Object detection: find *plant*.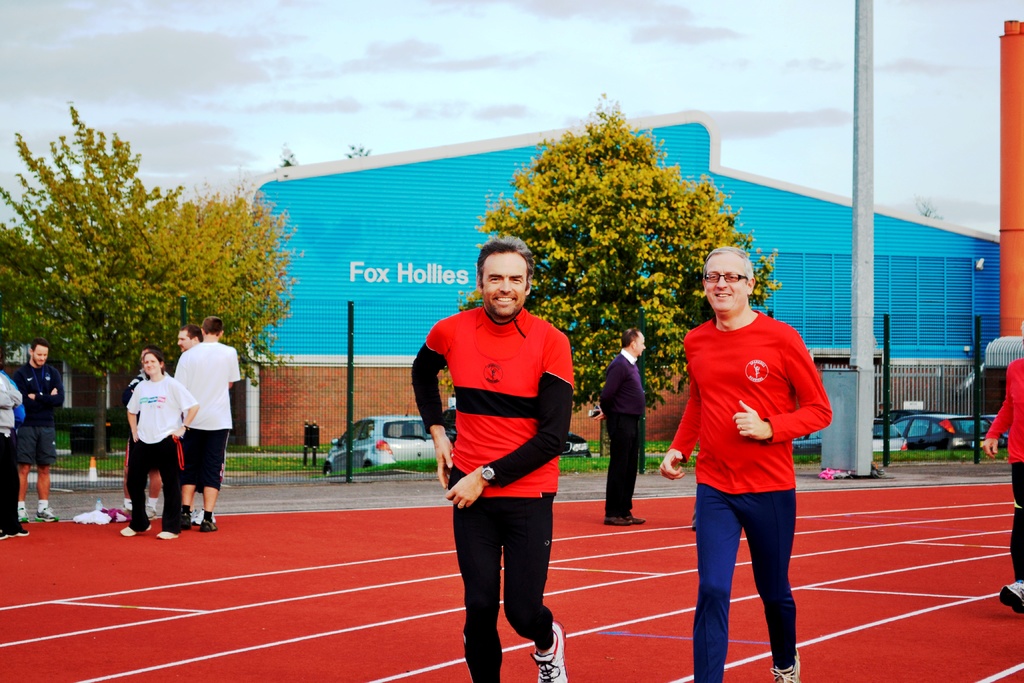
l=49, t=443, r=121, b=475.
